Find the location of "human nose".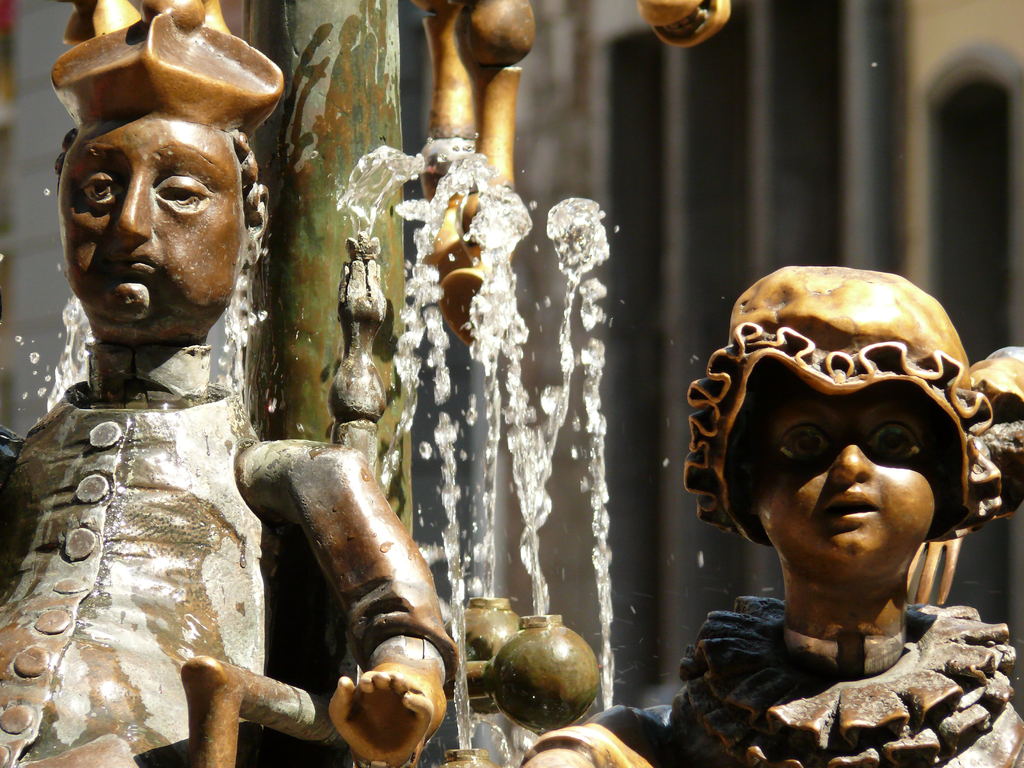
Location: x1=113 y1=169 x2=154 y2=244.
